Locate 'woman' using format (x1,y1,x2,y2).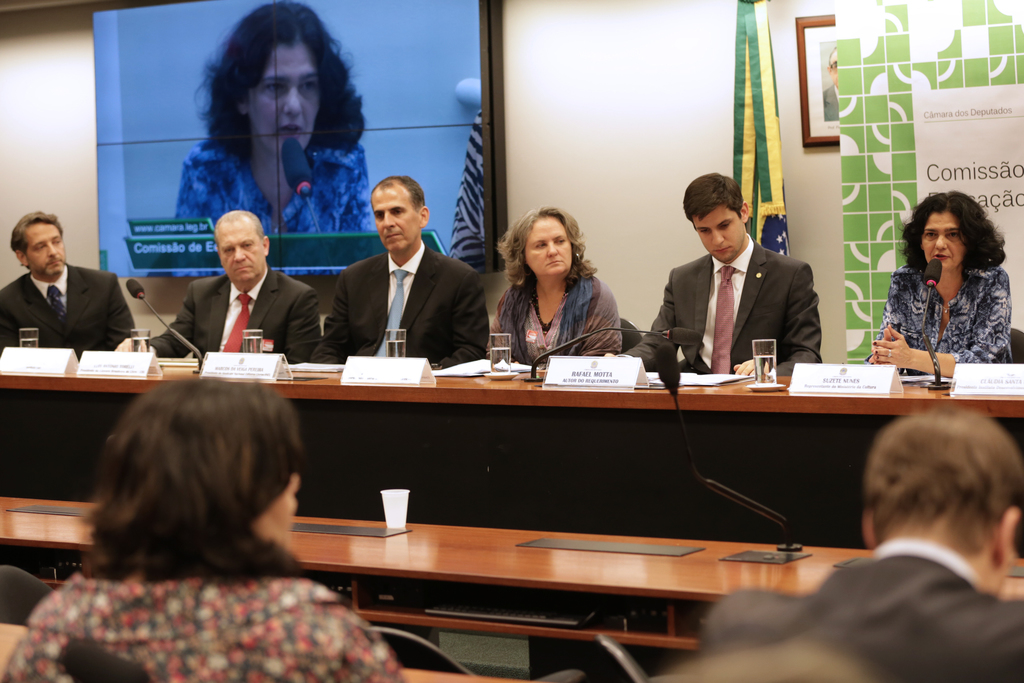
(4,378,404,682).
